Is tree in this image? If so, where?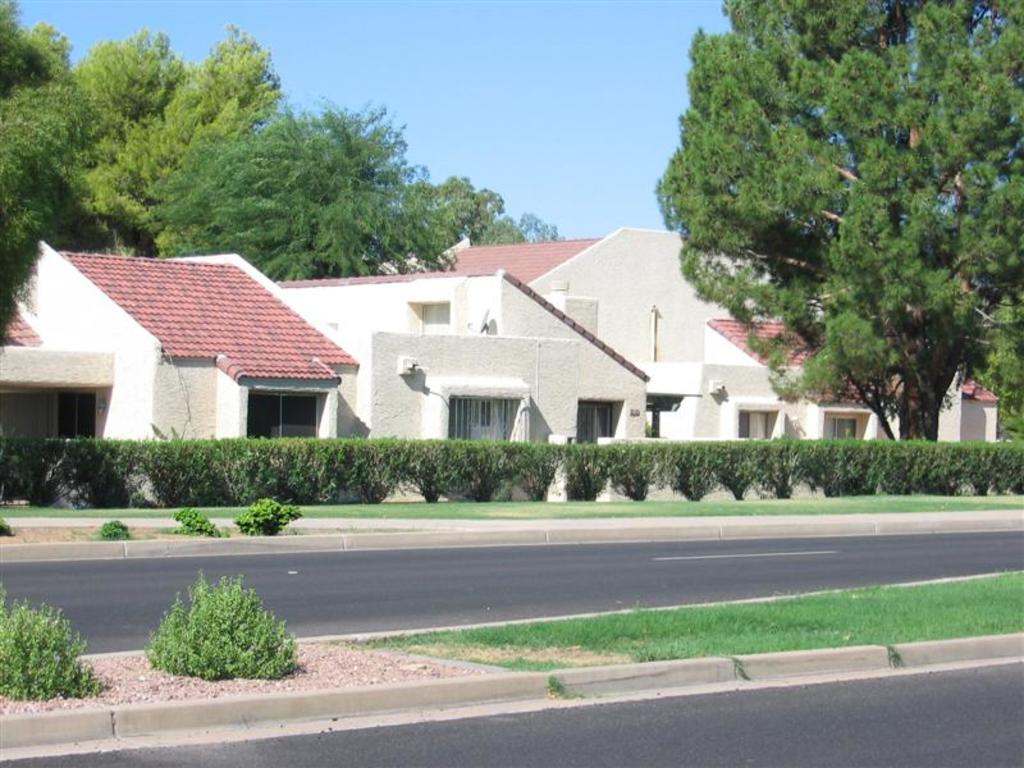
Yes, at box=[246, 495, 300, 549].
